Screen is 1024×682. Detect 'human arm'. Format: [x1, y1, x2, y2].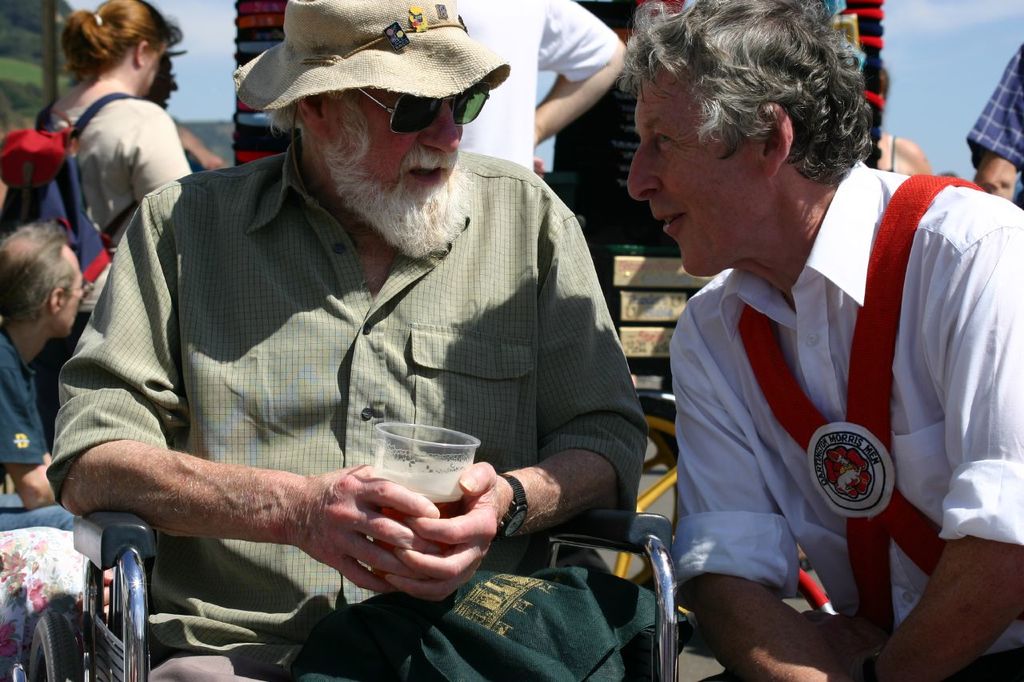
[671, 293, 862, 681].
